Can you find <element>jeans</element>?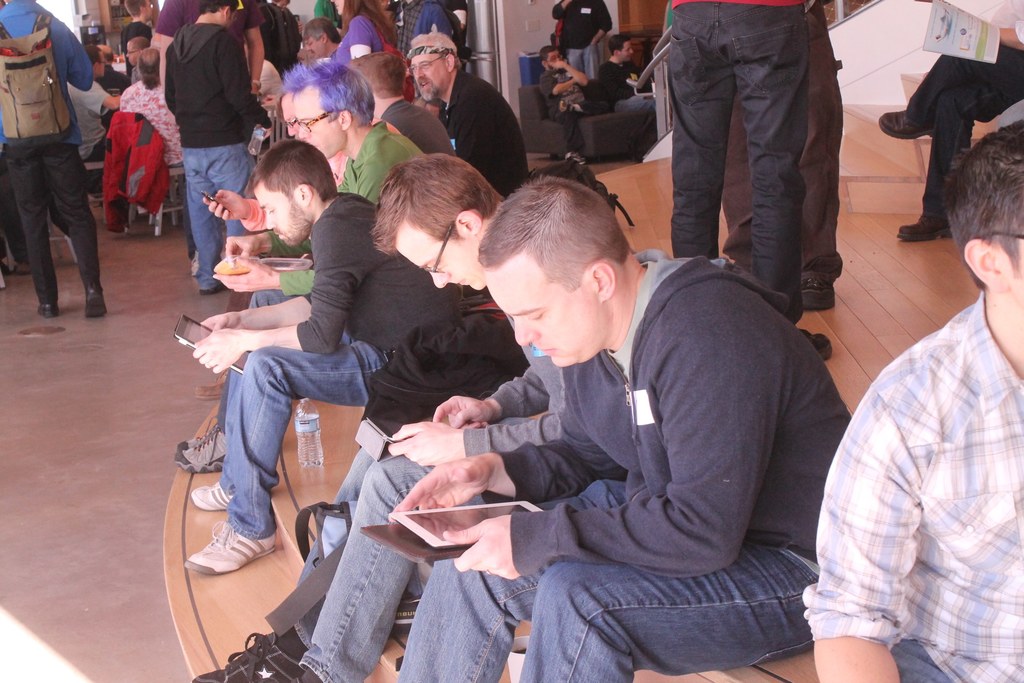
Yes, bounding box: 904,47,1023,219.
